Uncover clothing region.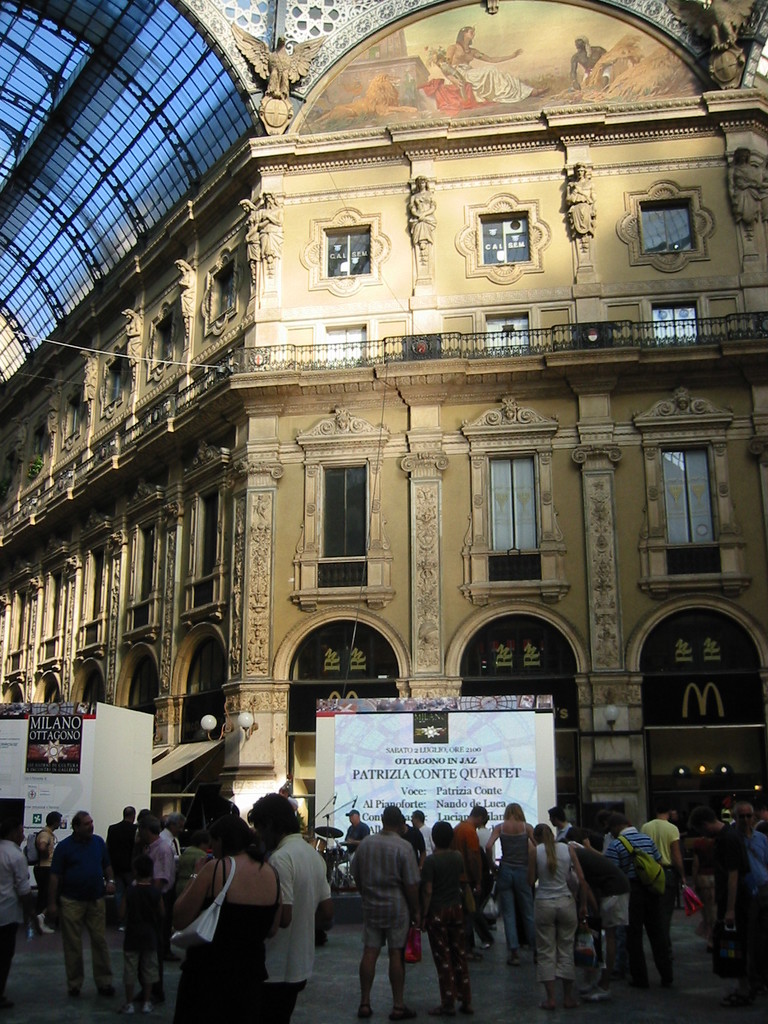
Uncovered: pyautogui.locateOnScreen(572, 846, 628, 925).
